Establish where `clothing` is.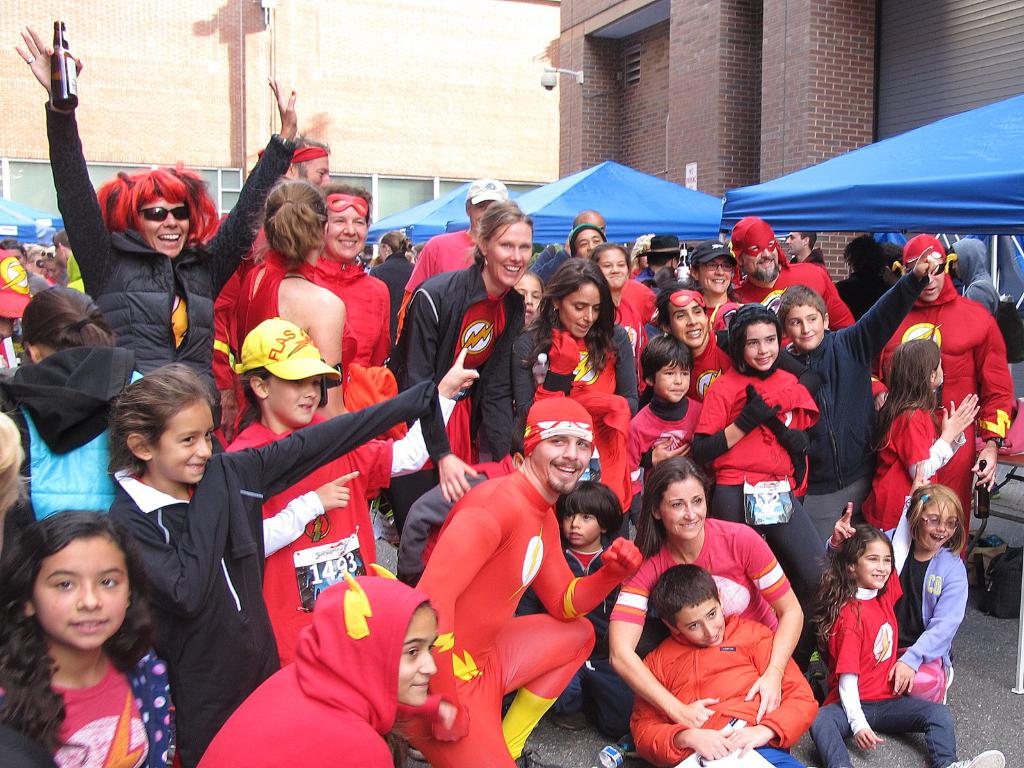
Established at (379,466,641,767).
